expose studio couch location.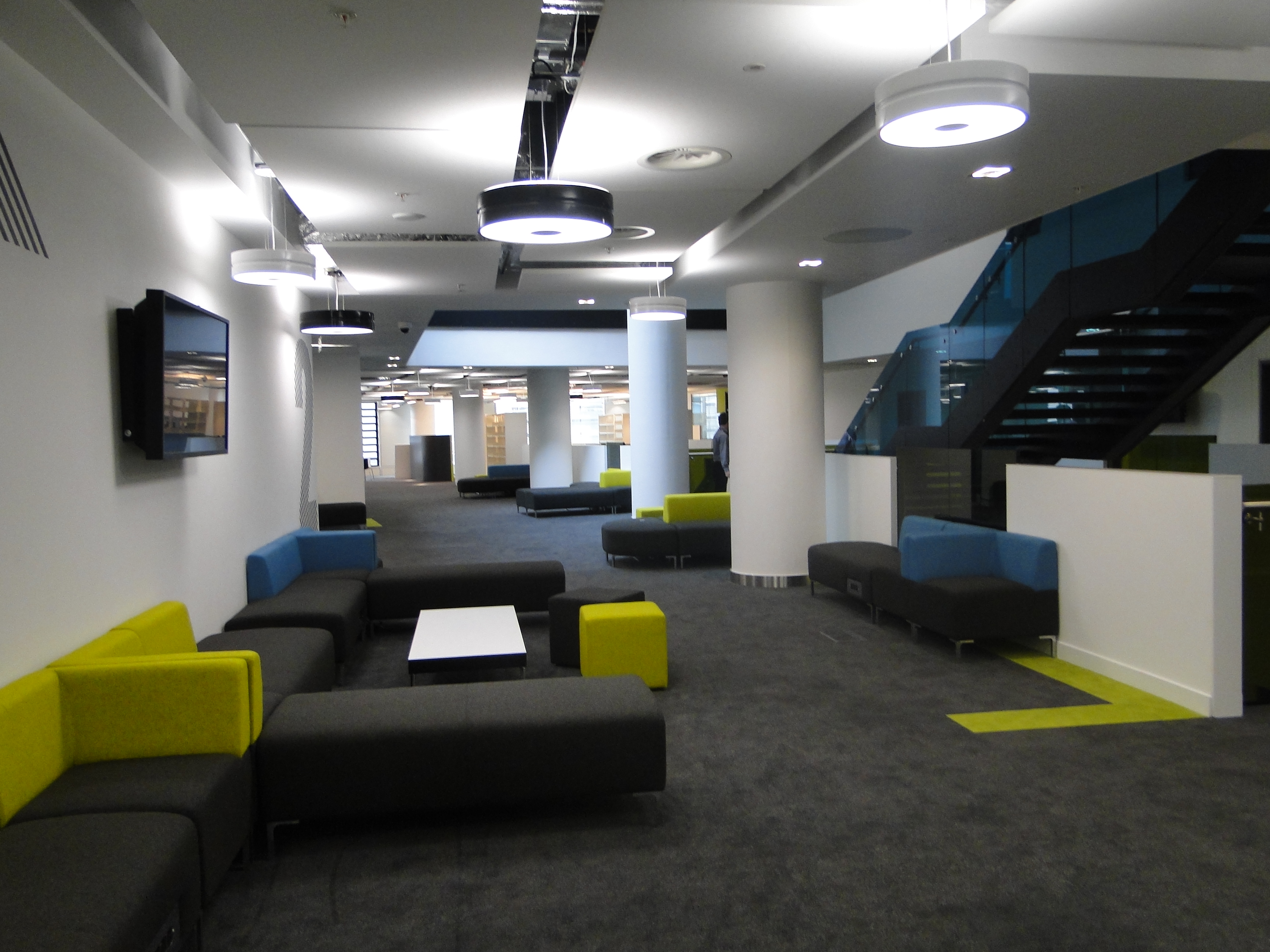
Exposed at 80, 192, 211, 241.
